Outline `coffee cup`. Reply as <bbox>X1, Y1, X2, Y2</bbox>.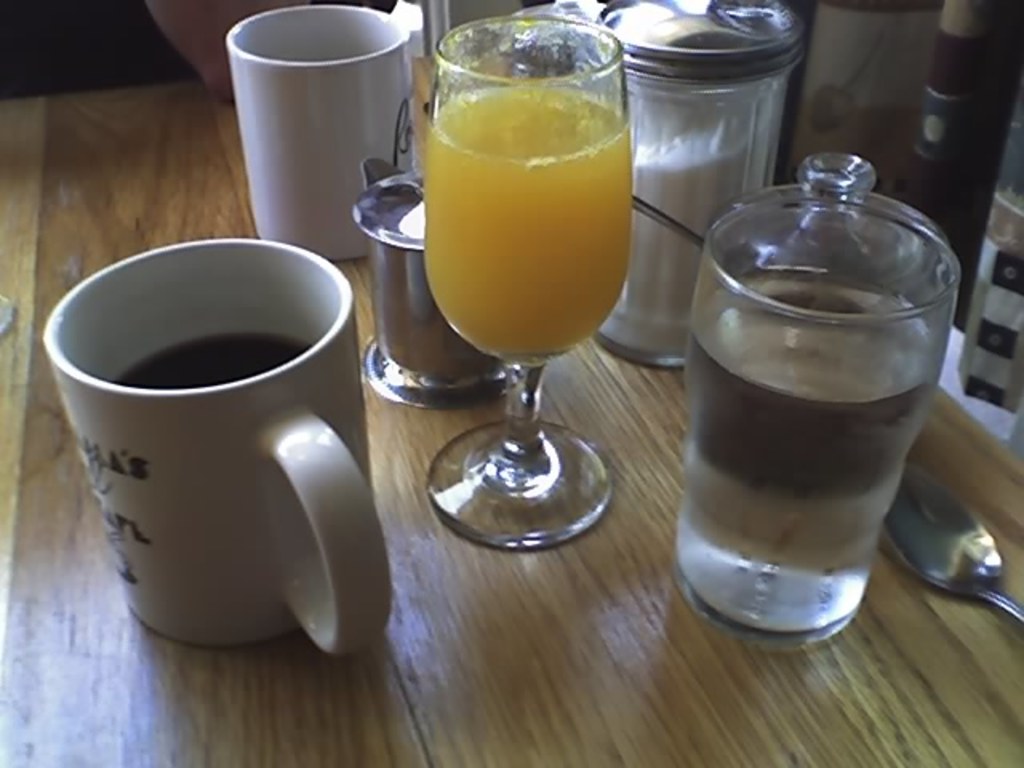
<bbox>224, 2, 416, 264</bbox>.
